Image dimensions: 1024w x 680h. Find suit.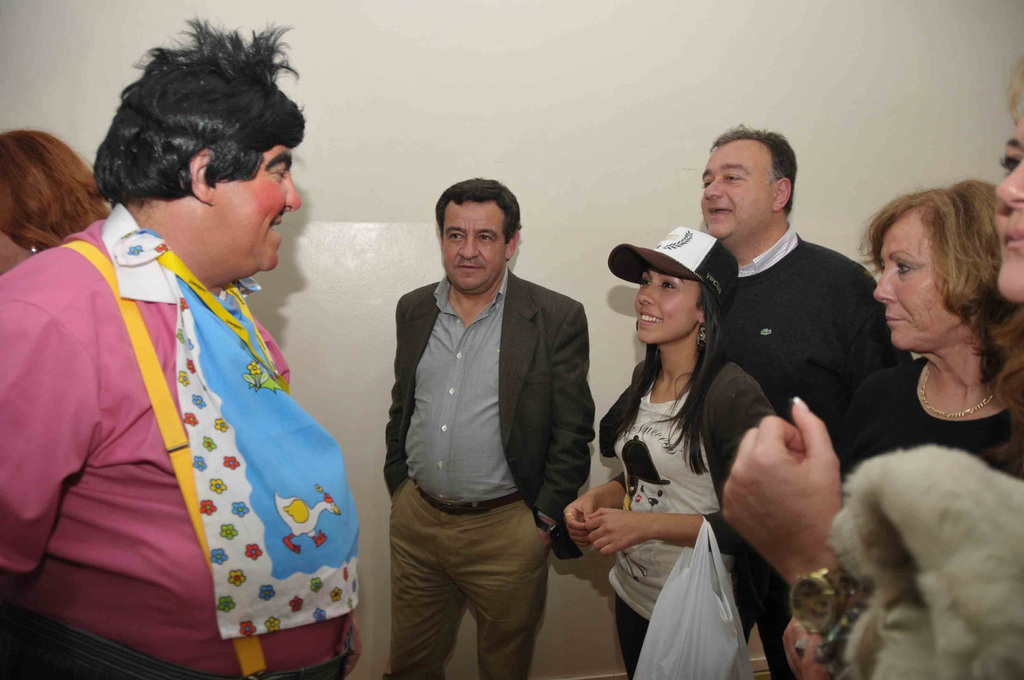
x1=381, y1=264, x2=586, y2=561.
